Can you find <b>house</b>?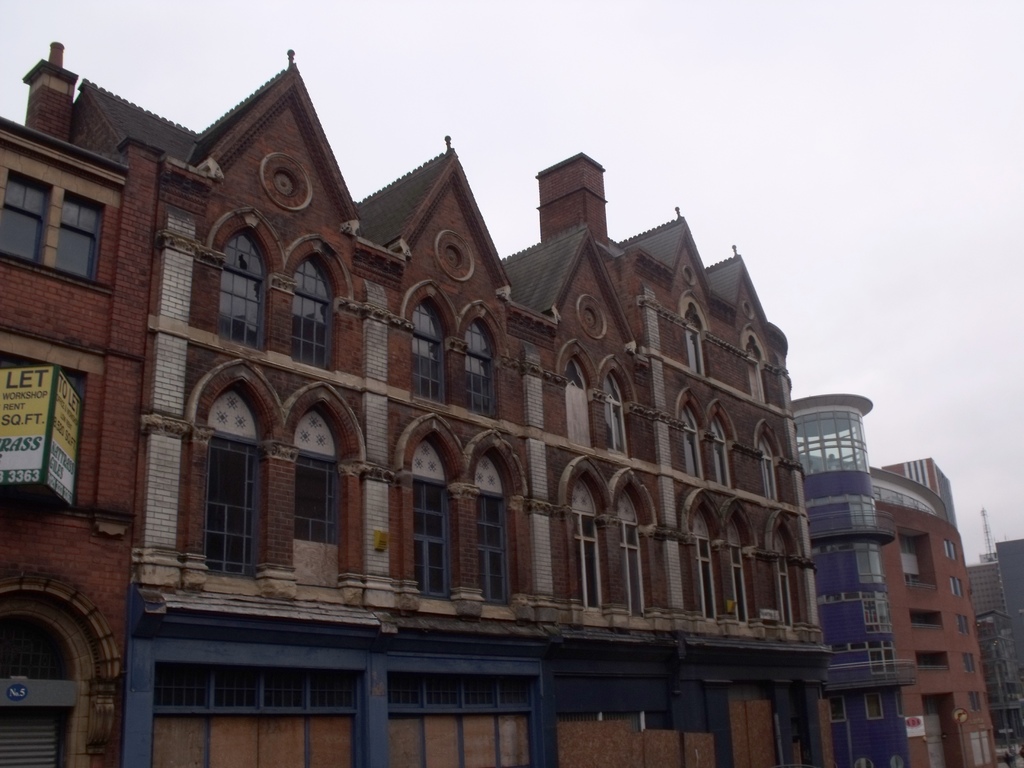
Yes, bounding box: bbox=(970, 460, 1023, 669).
